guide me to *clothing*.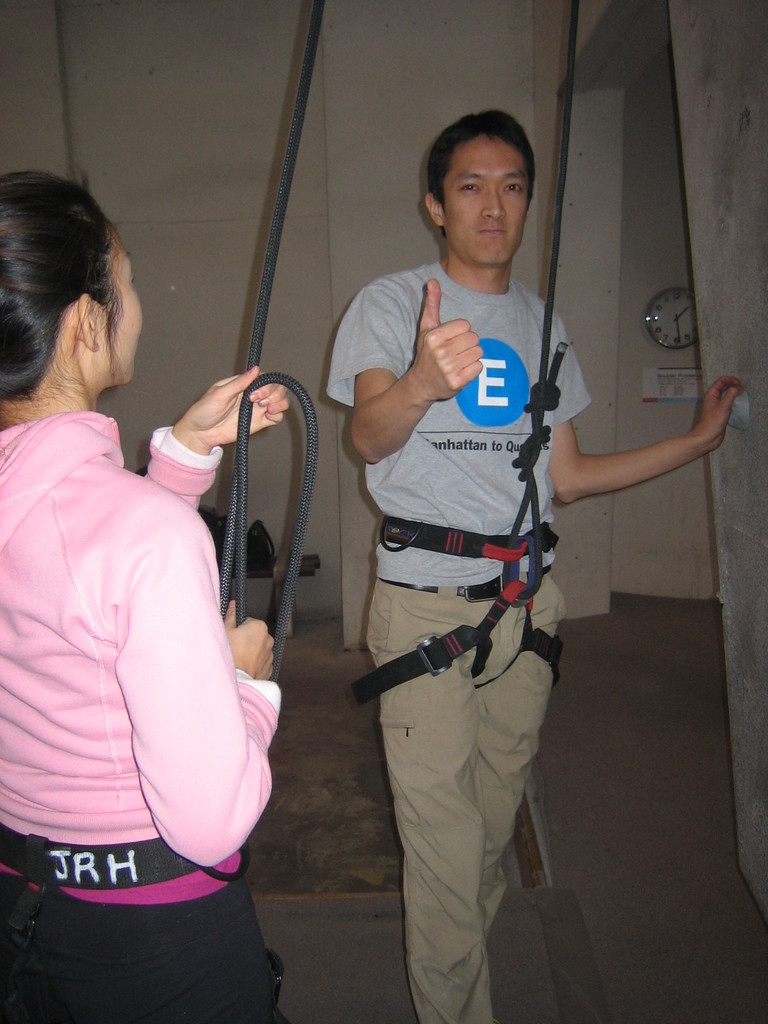
Guidance: box=[0, 412, 284, 1023].
